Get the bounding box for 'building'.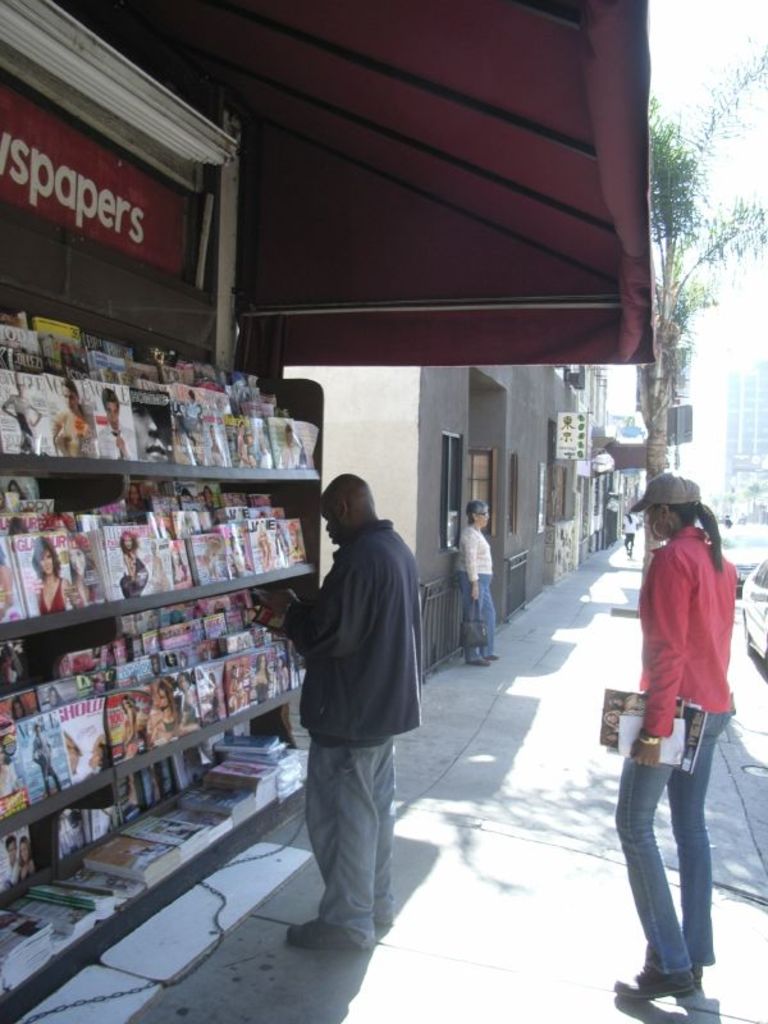
{"x1": 279, "y1": 367, "x2": 562, "y2": 686}.
